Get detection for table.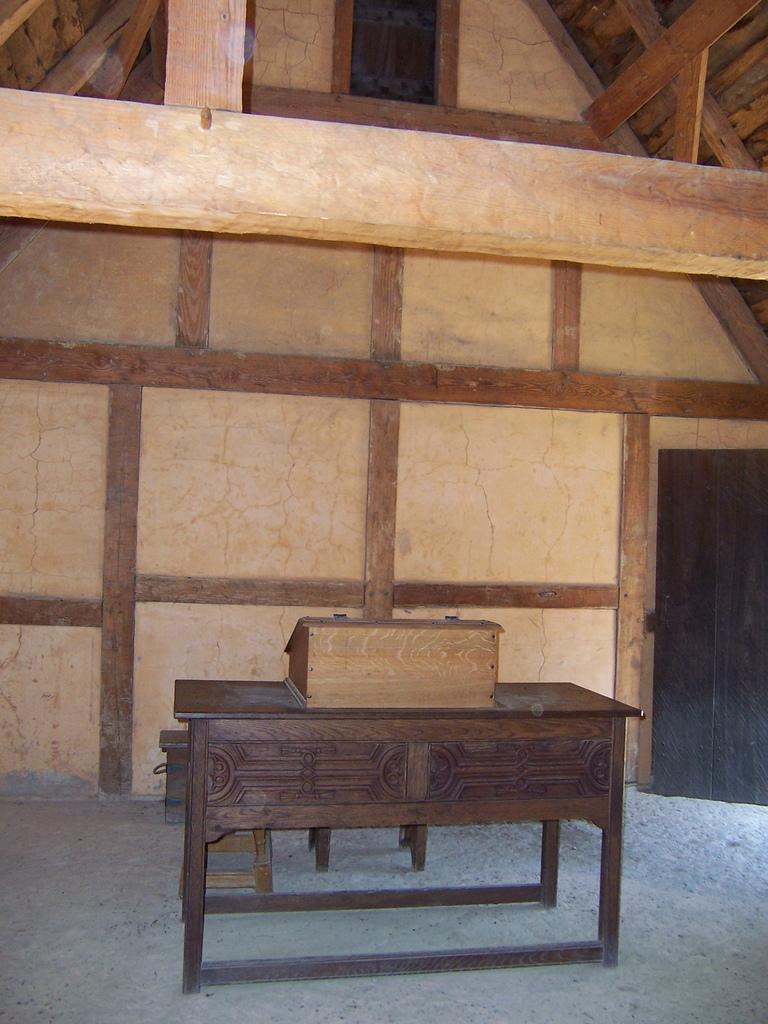
Detection: left=139, top=664, right=645, bottom=984.
